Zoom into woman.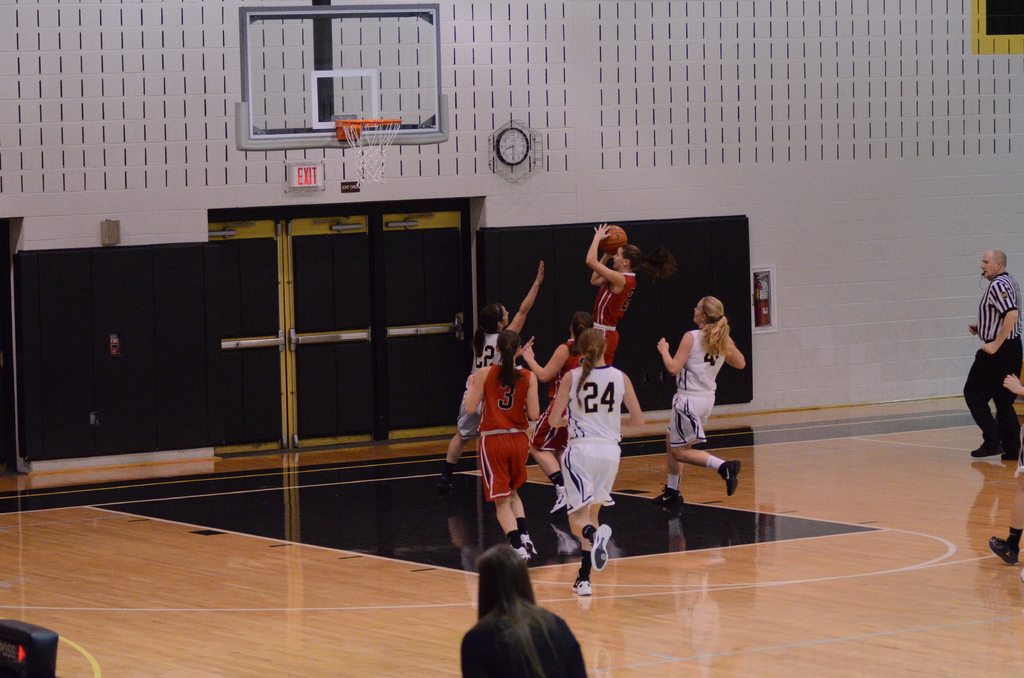
Zoom target: [x1=584, y1=222, x2=682, y2=359].
